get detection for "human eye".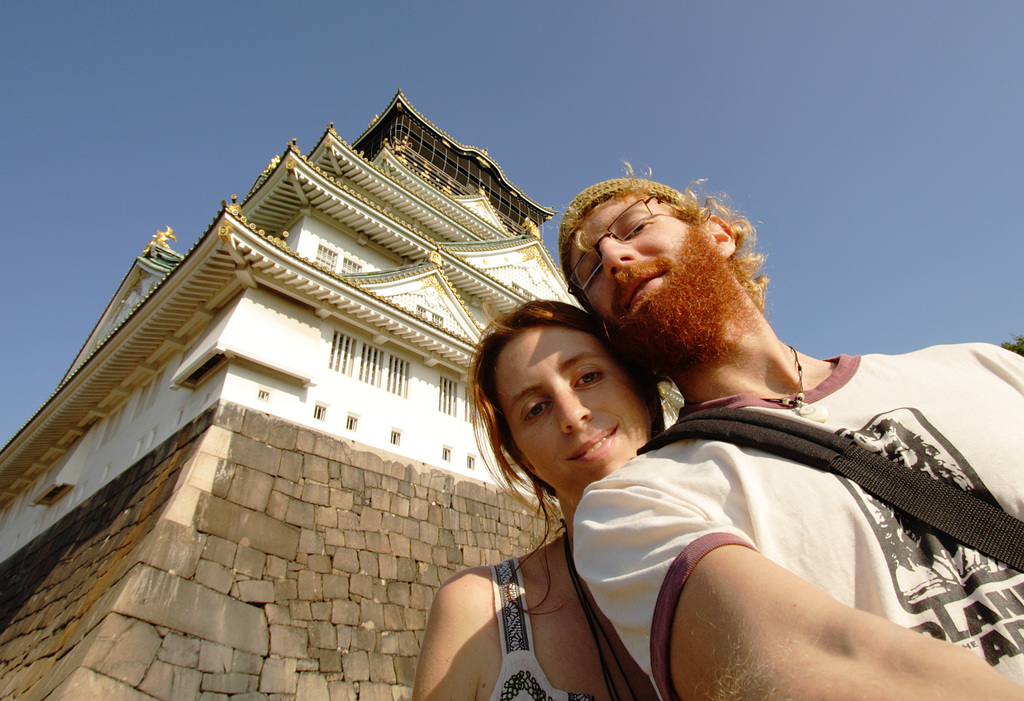
Detection: <region>517, 397, 551, 426</region>.
